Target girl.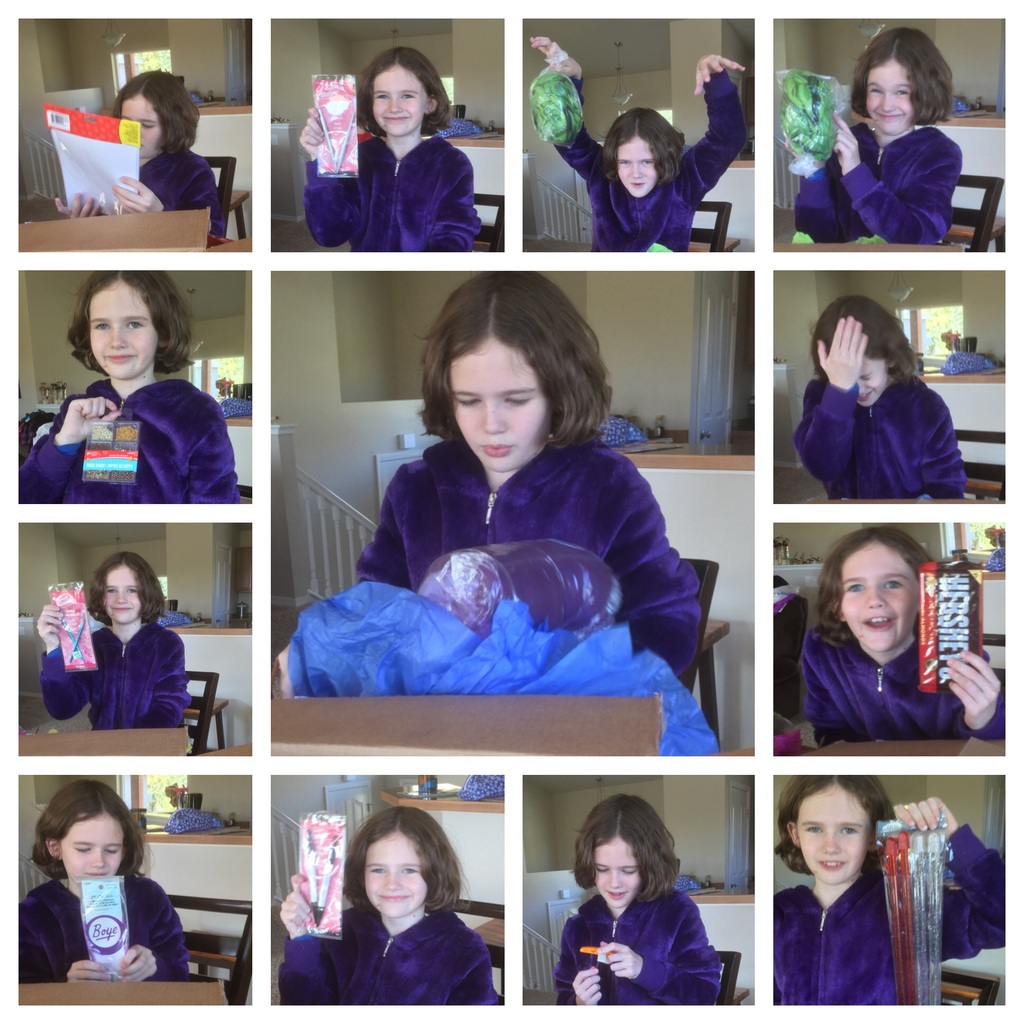
Target region: 20 267 241 503.
